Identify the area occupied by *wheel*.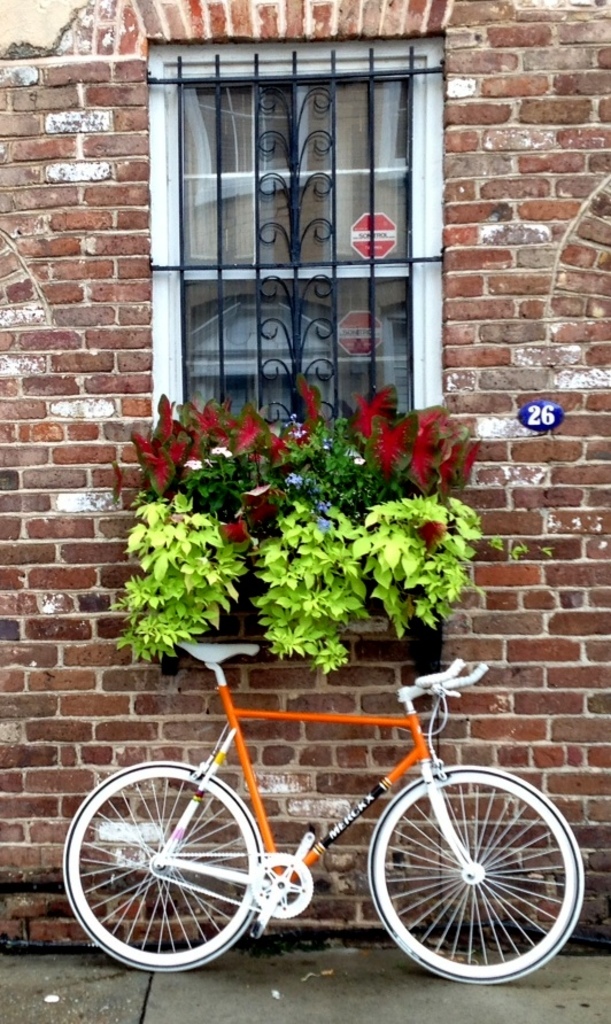
Area: {"x1": 365, "y1": 761, "x2": 579, "y2": 986}.
